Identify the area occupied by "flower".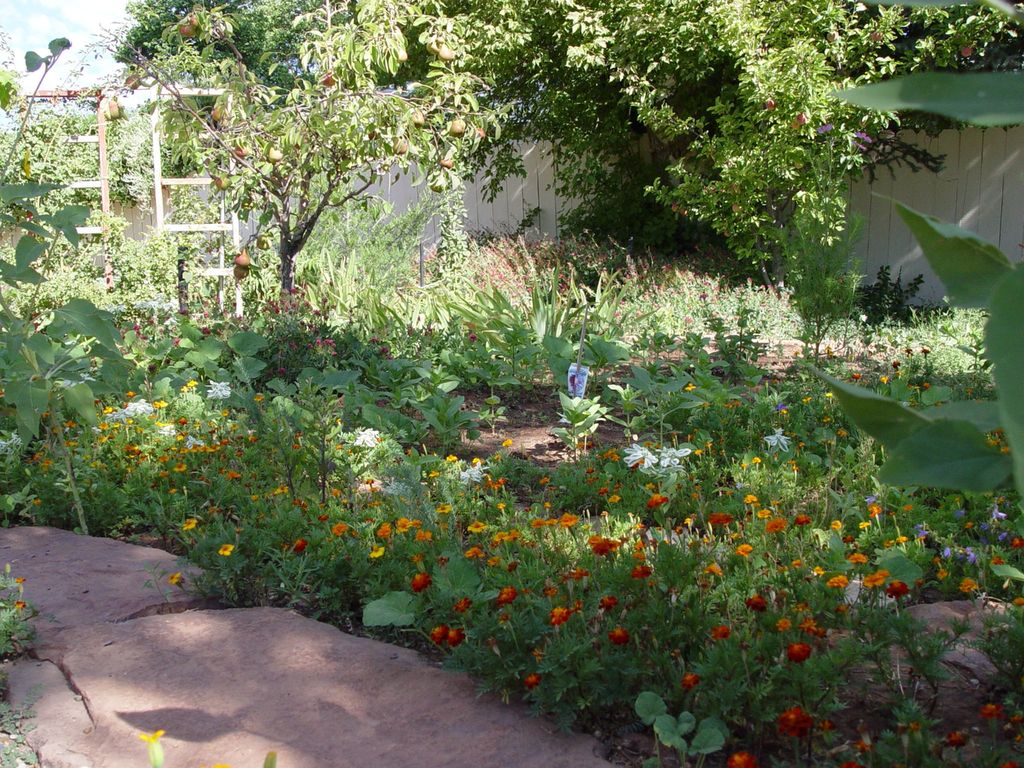
Area: crop(977, 705, 1001, 719).
